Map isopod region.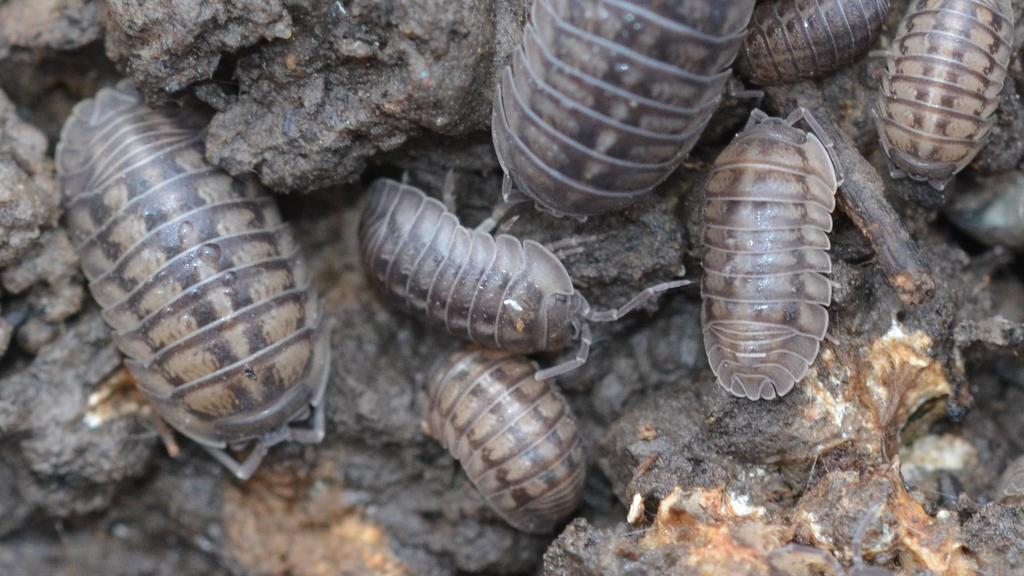
Mapped to bbox(360, 172, 691, 381).
